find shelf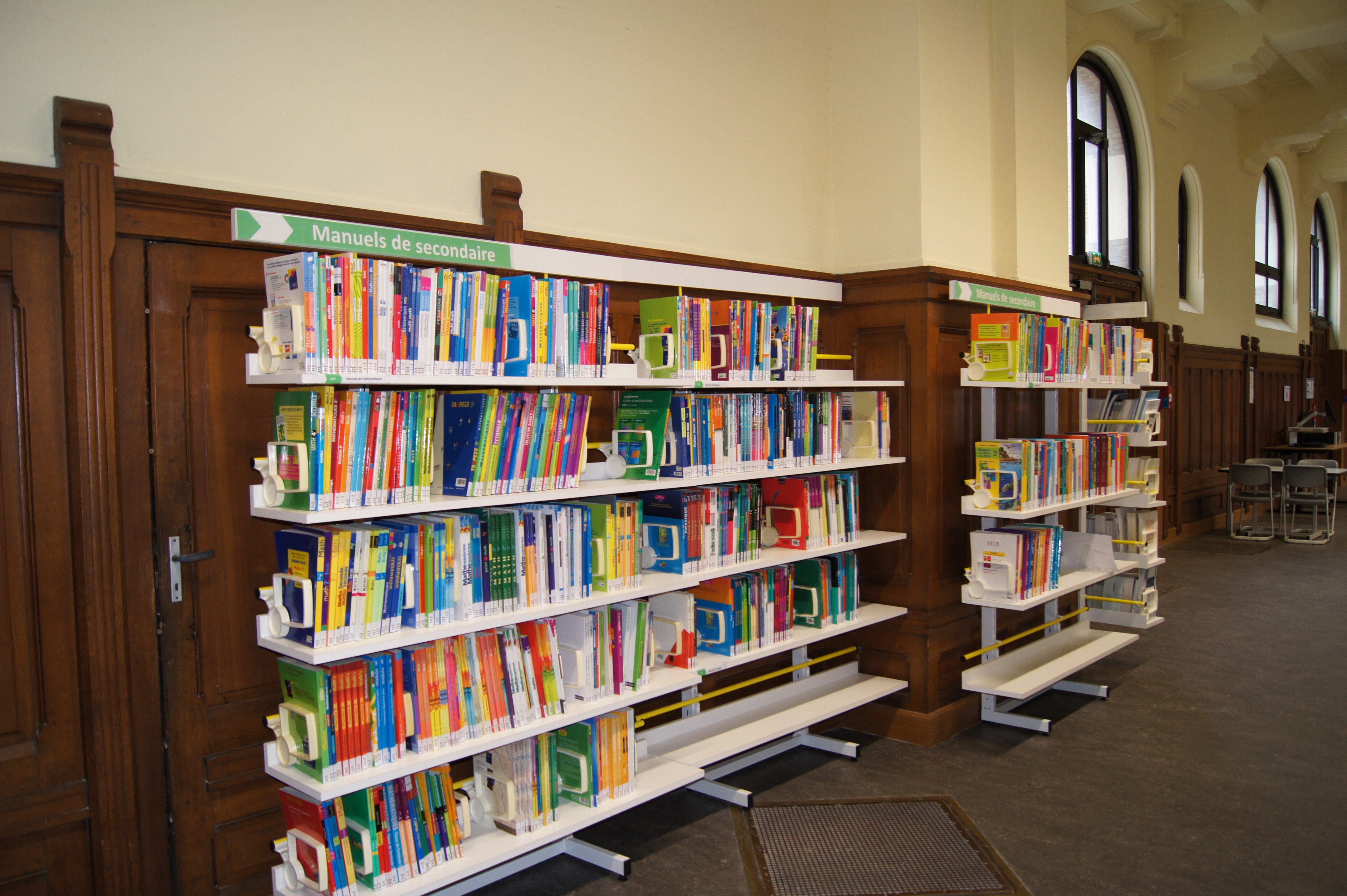
(280,86,343,118)
